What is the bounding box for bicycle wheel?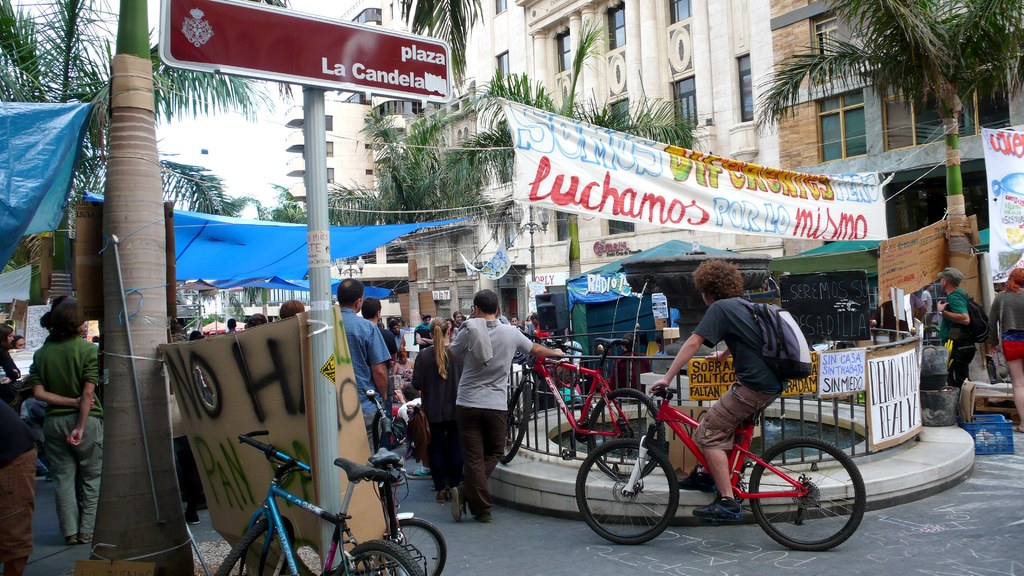
left=576, top=436, right=680, bottom=541.
